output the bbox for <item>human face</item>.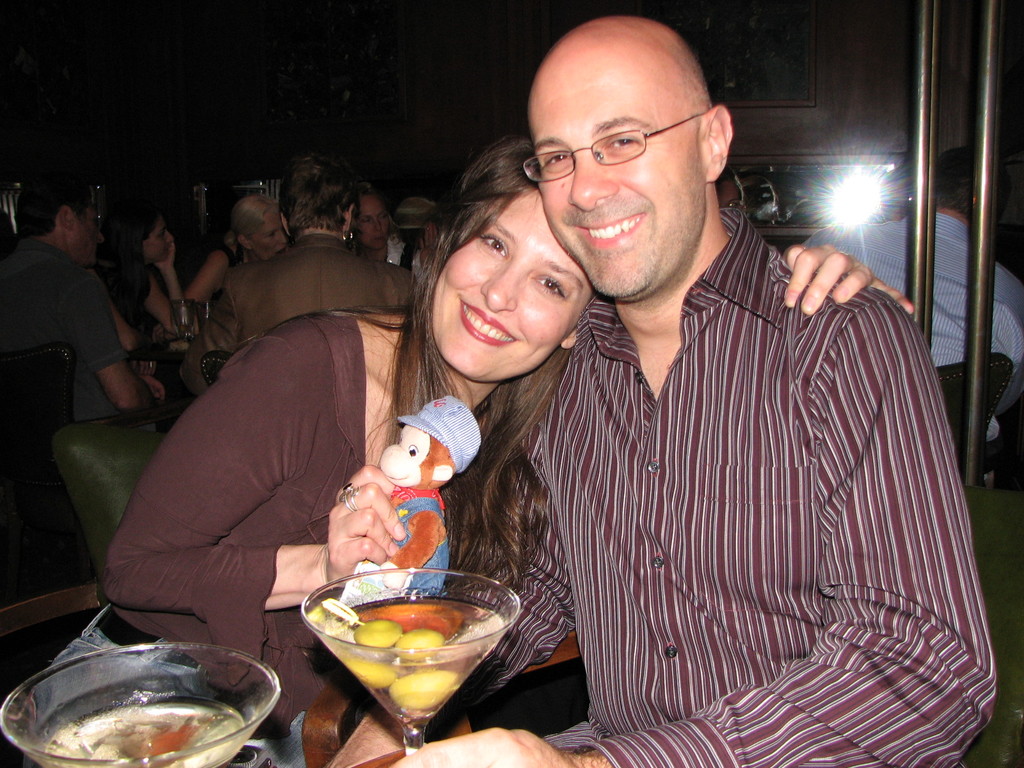
145:221:175:262.
